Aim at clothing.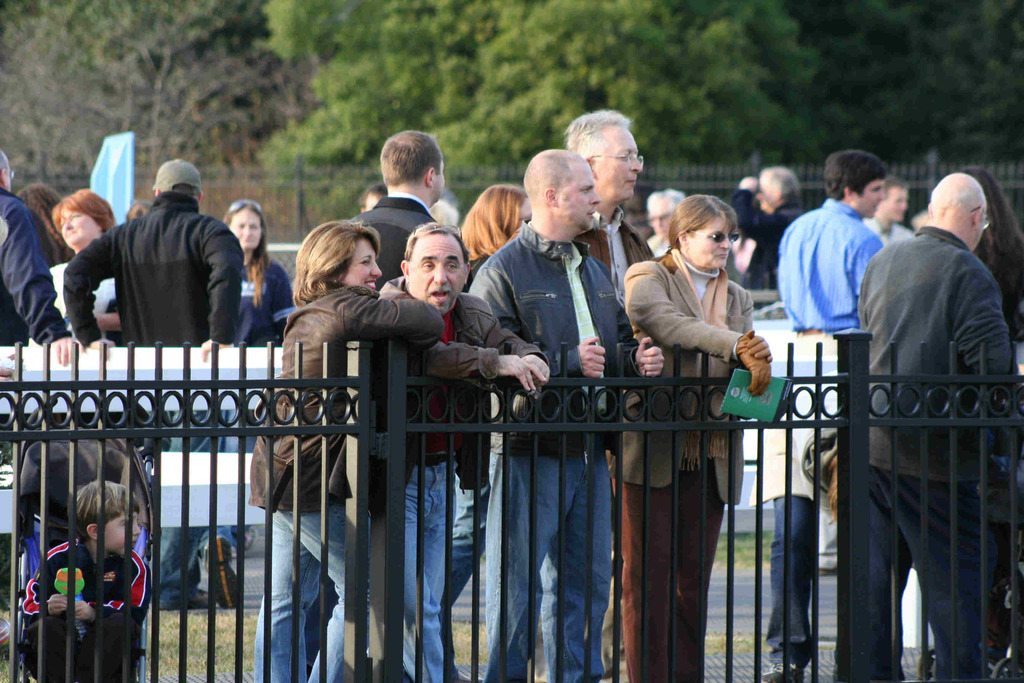
Aimed at 968, 217, 1023, 349.
